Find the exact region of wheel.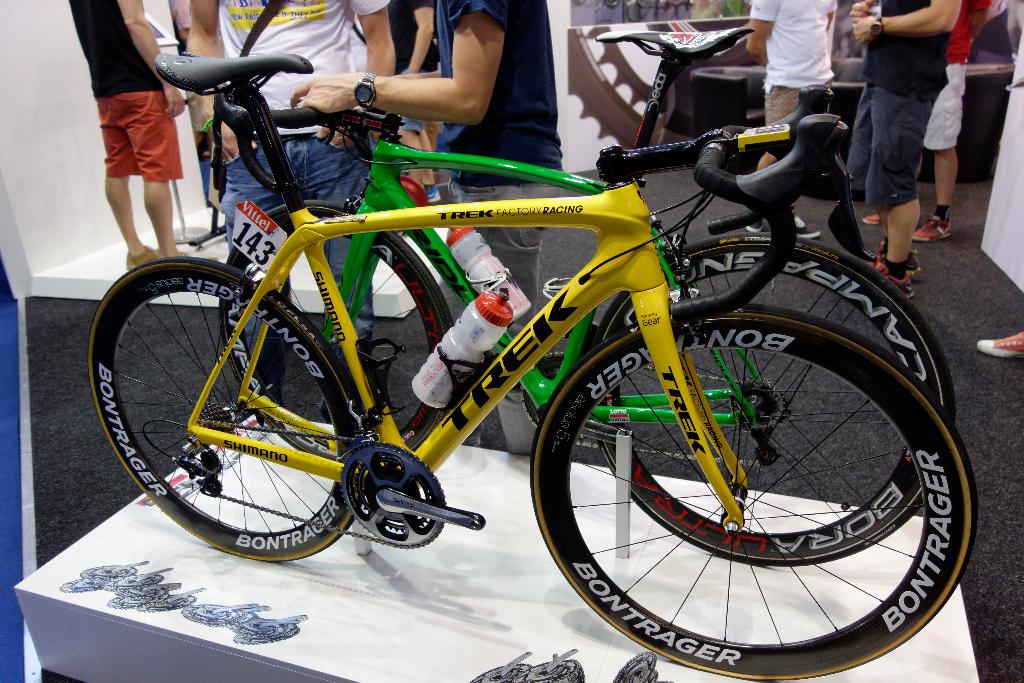
Exact region: Rect(92, 256, 365, 555).
